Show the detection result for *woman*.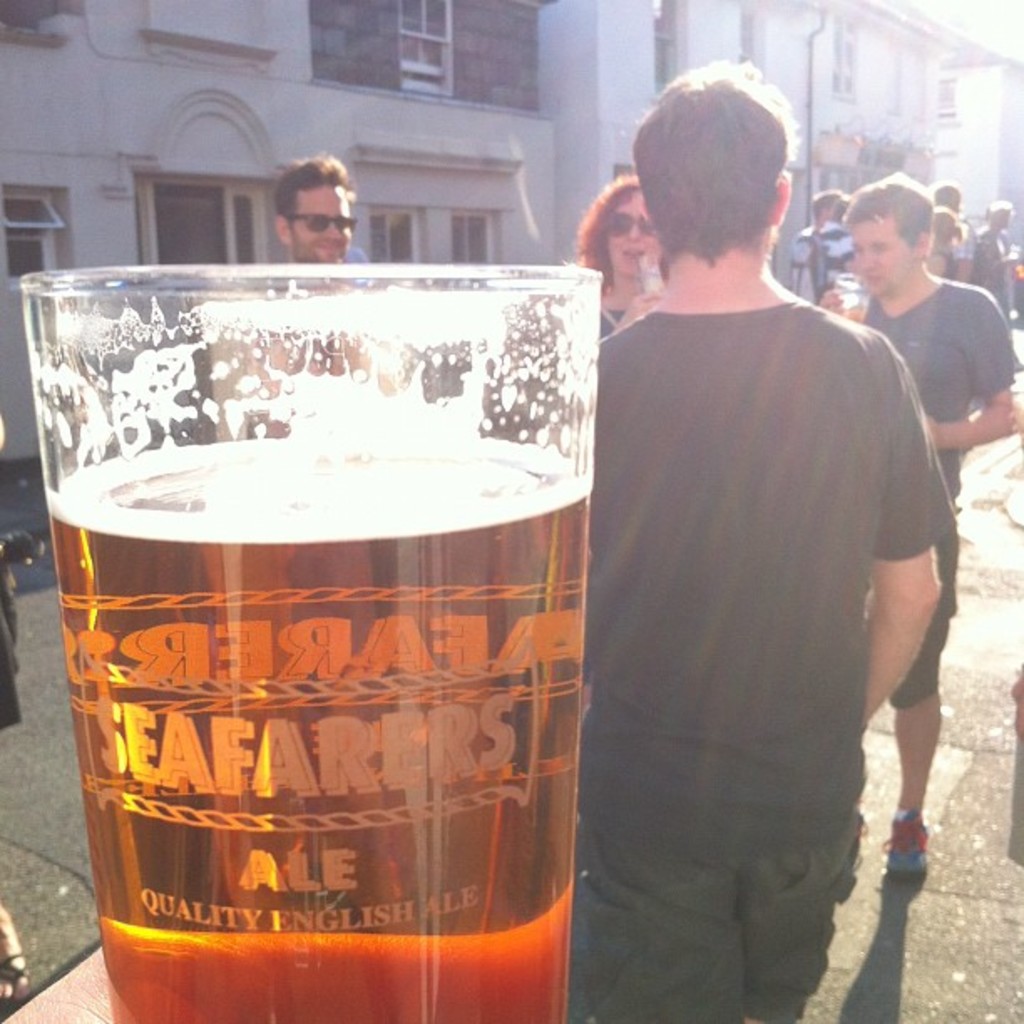
BBox(925, 204, 965, 283).
